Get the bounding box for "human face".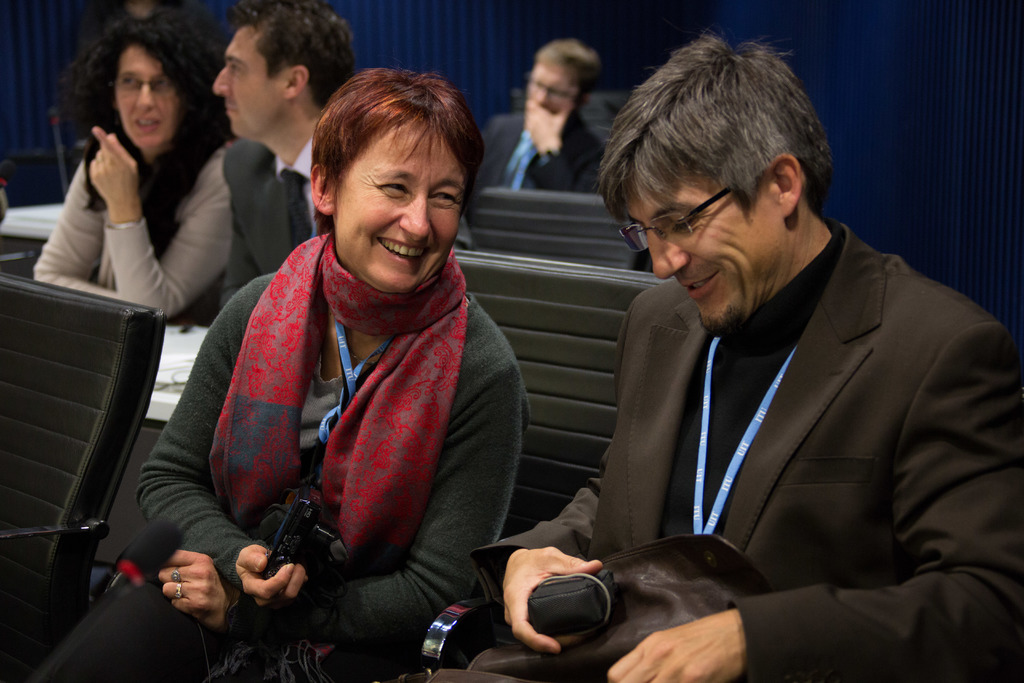
left=336, top=115, right=466, bottom=297.
